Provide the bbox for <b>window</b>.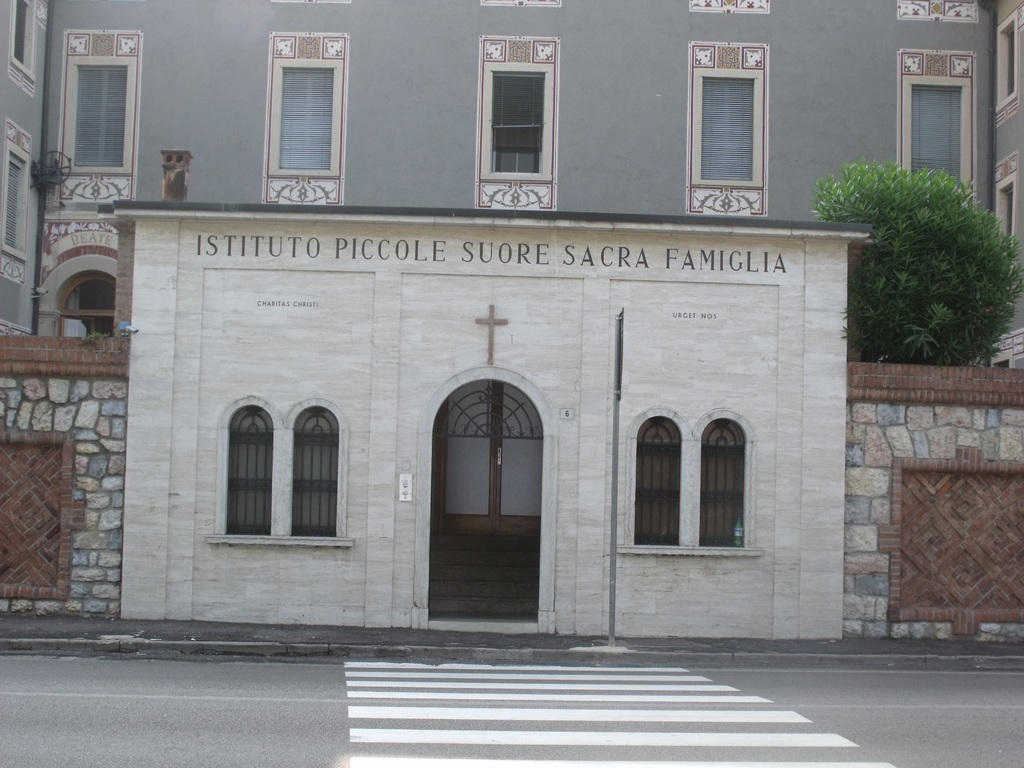
[left=701, top=416, right=745, bottom=549].
